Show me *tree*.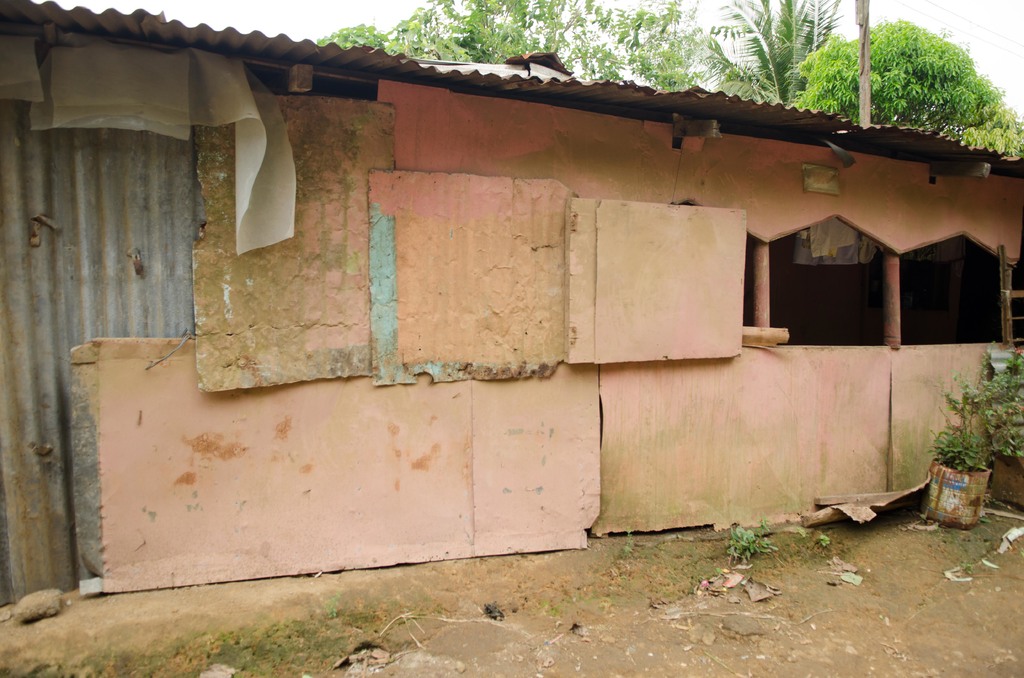
*tree* is here: <box>797,19,993,143</box>.
